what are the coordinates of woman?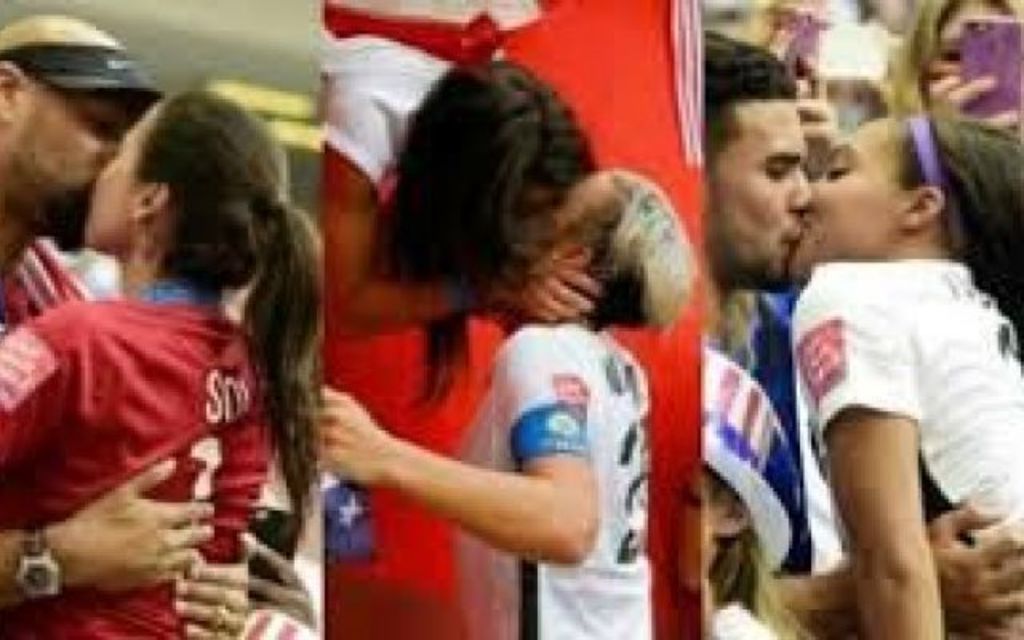
locate(790, 110, 1022, 638).
